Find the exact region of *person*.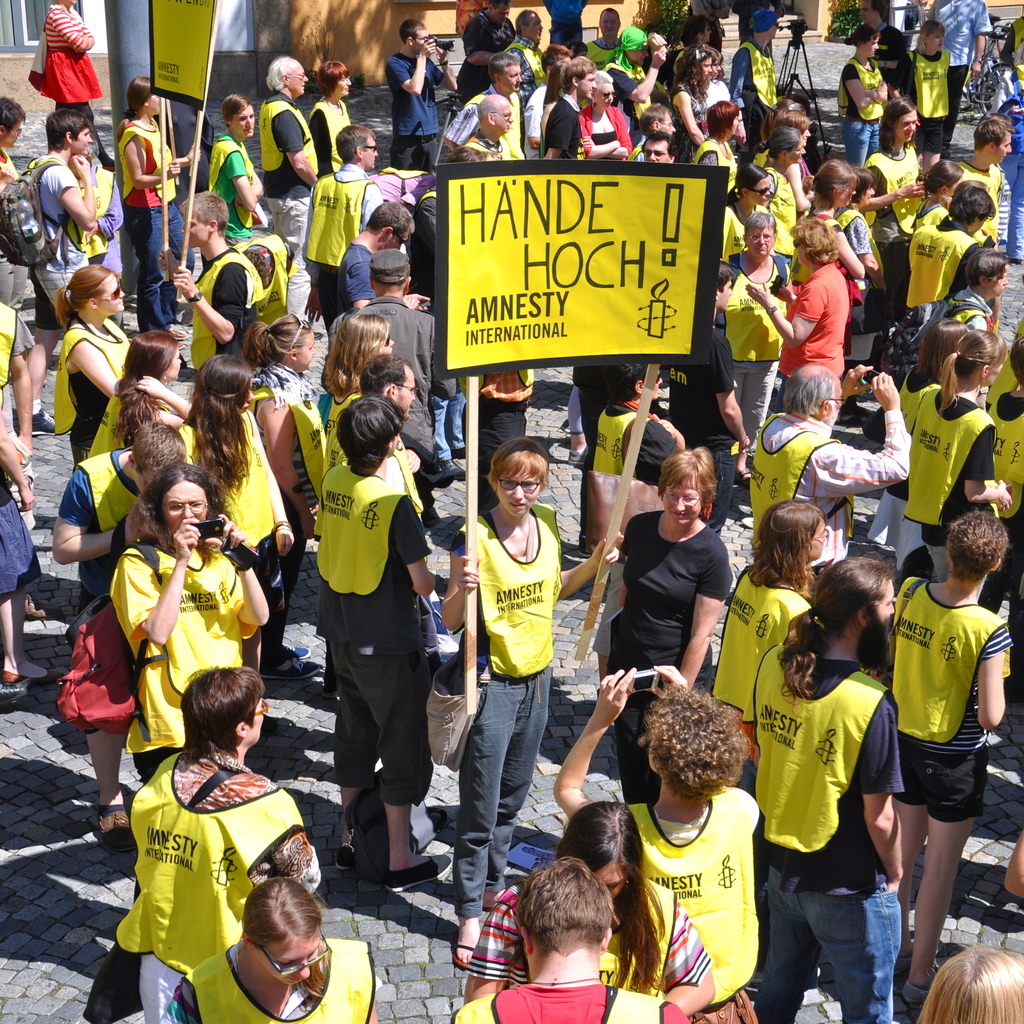
Exact region: BBox(908, 330, 1008, 579).
